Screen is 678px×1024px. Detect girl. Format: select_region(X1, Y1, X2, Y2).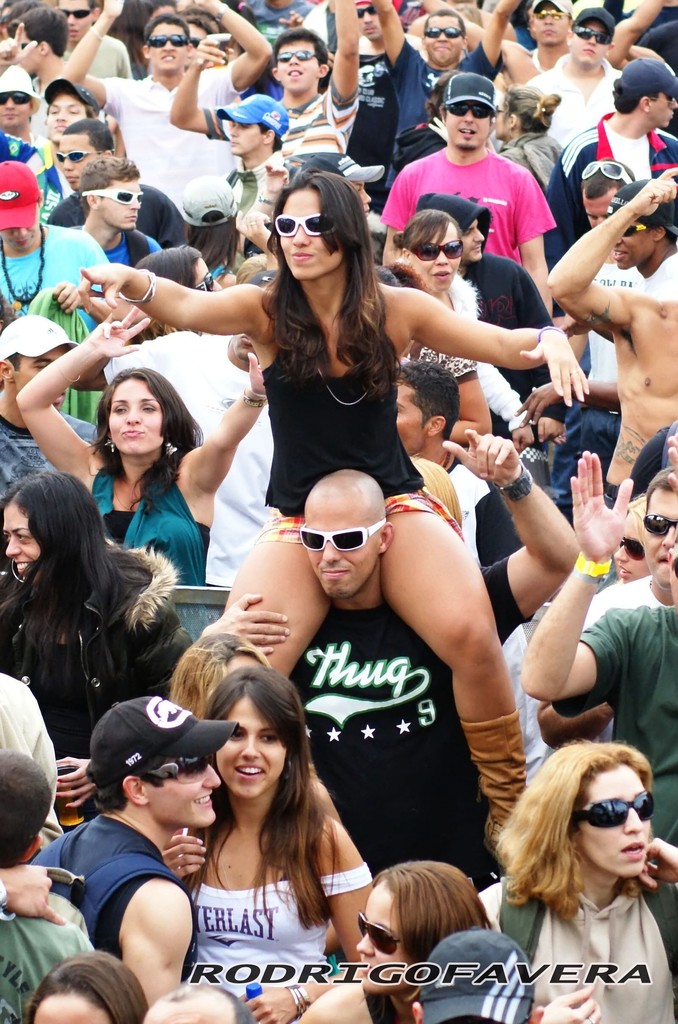
select_region(159, 658, 382, 1021).
